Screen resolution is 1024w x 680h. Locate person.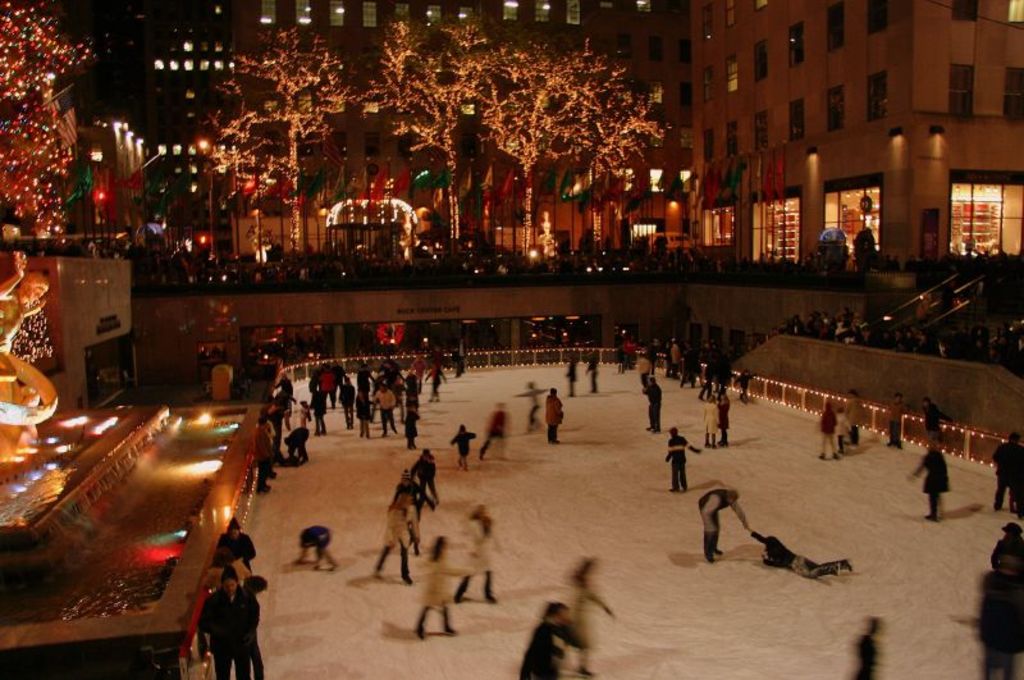
(188,567,255,679).
